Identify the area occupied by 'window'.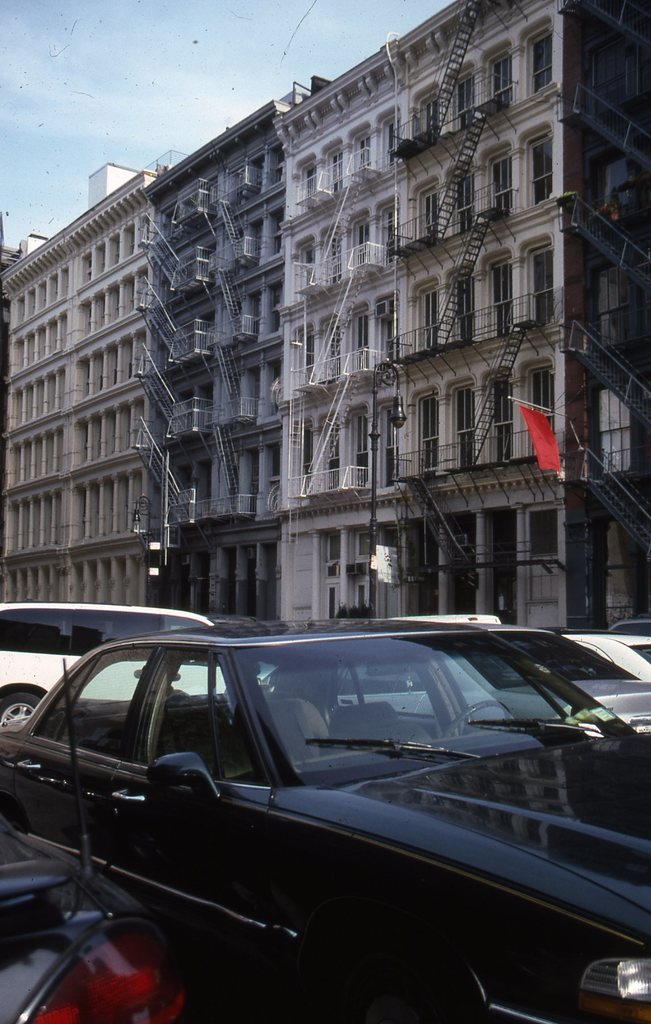
Area: <bbox>485, 248, 520, 345</bbox>.
